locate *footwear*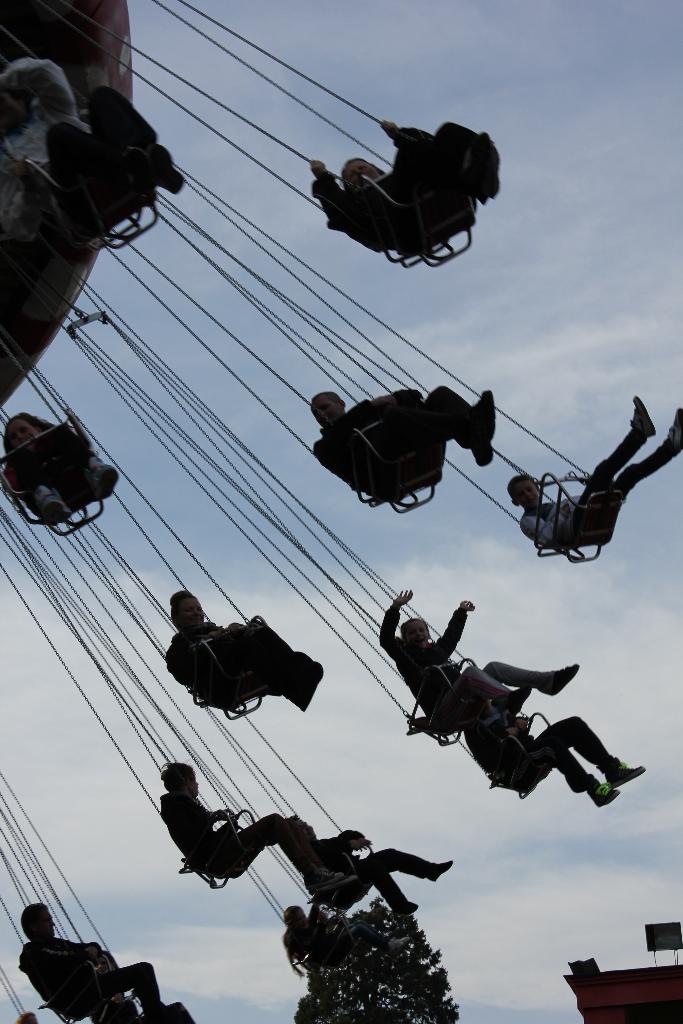
rect(597, 783, 616, 806)
